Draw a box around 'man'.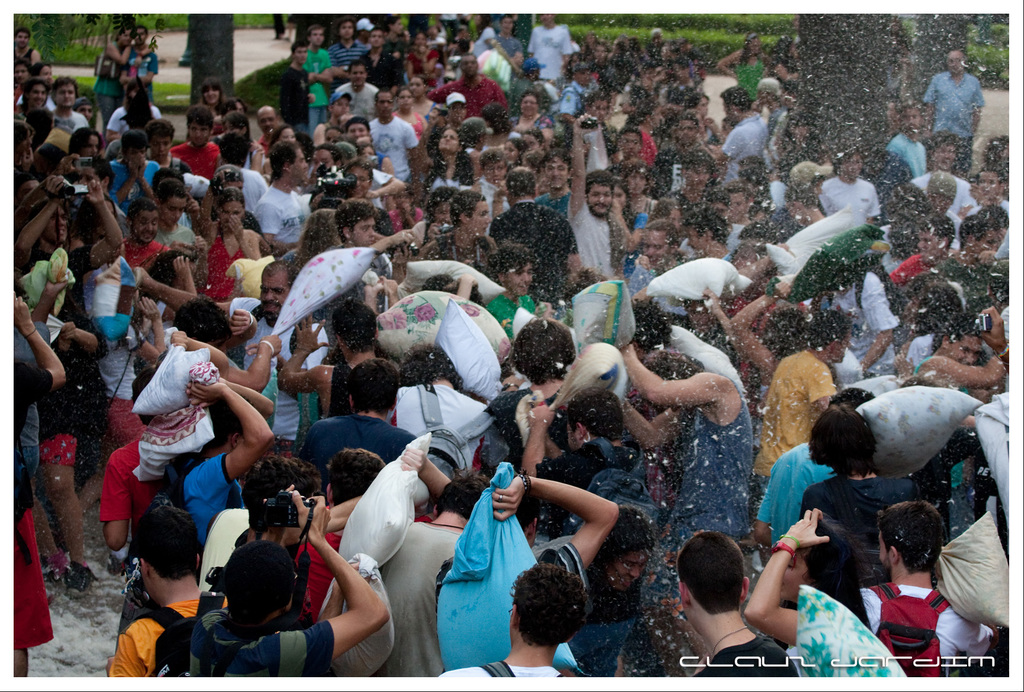
rect(488, 316, 582, 467).
